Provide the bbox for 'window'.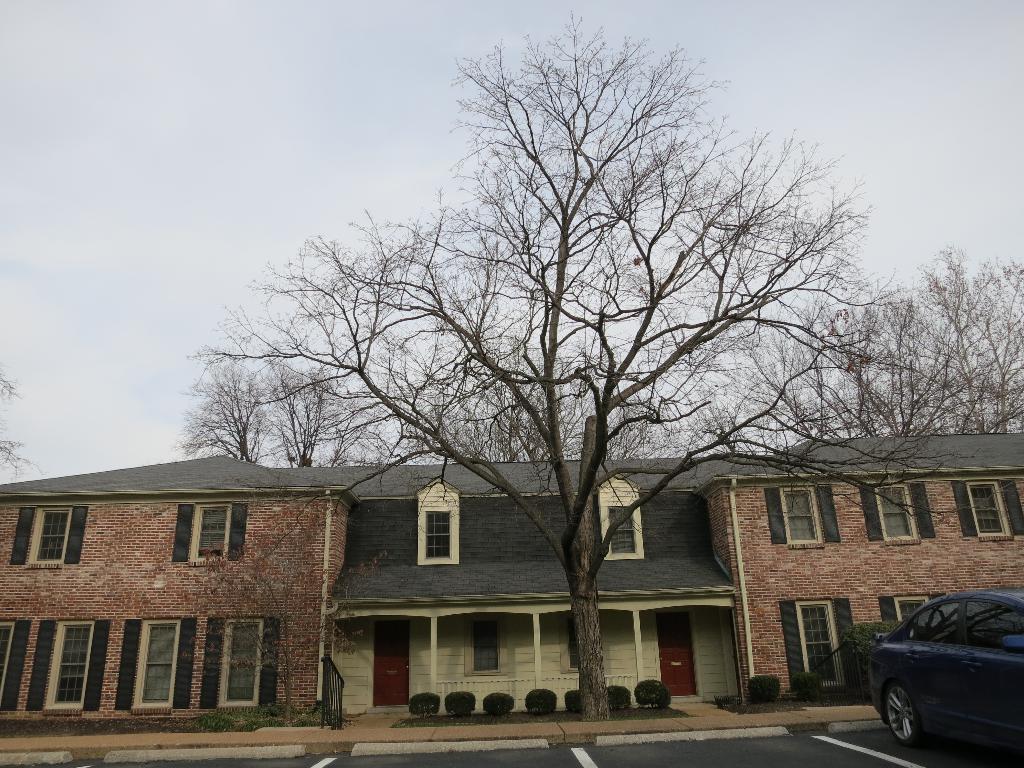
(x1=875, y1=591, x2=944, y2=625).
